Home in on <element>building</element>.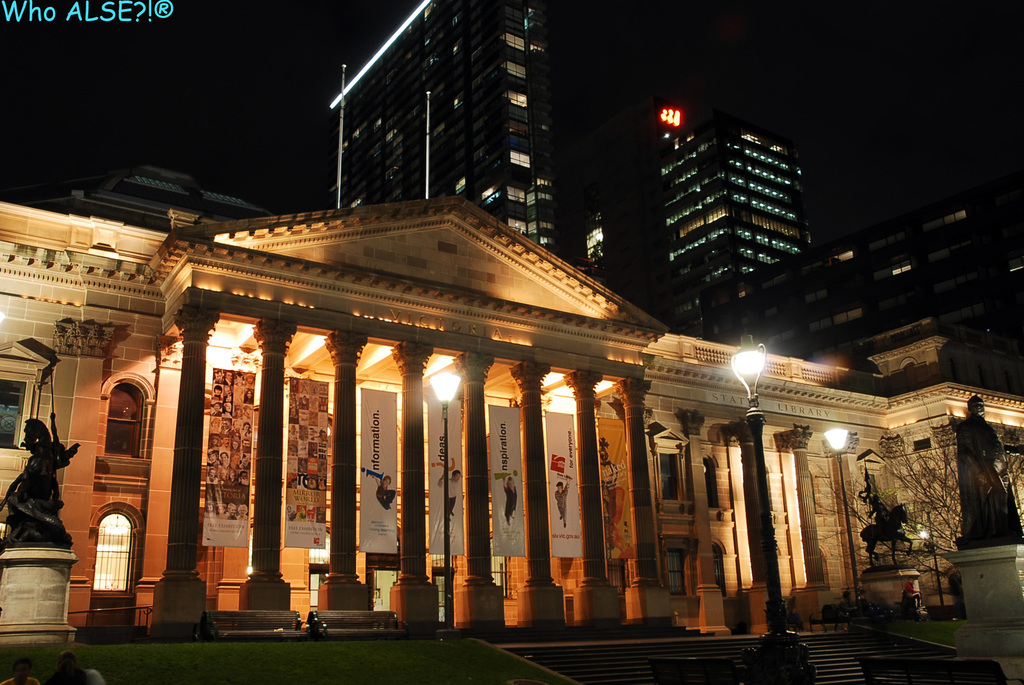
Homed in at x1=35, y1=164, x2=270, y2=228.
